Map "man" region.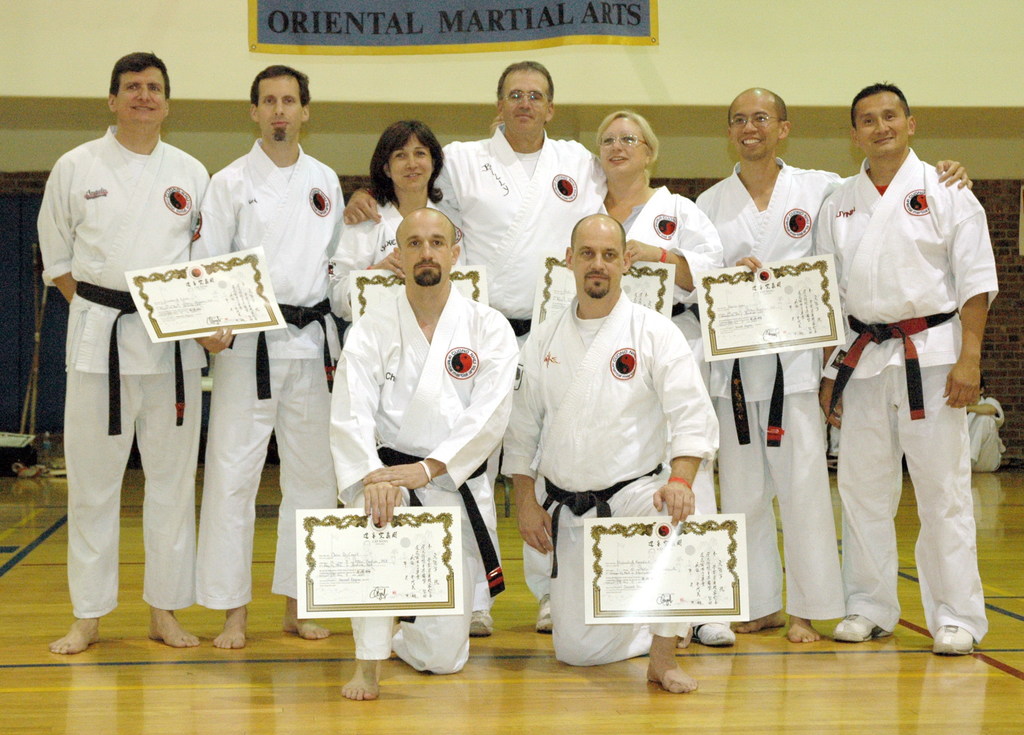
Mapped to region(342, 60, 611, 638).
